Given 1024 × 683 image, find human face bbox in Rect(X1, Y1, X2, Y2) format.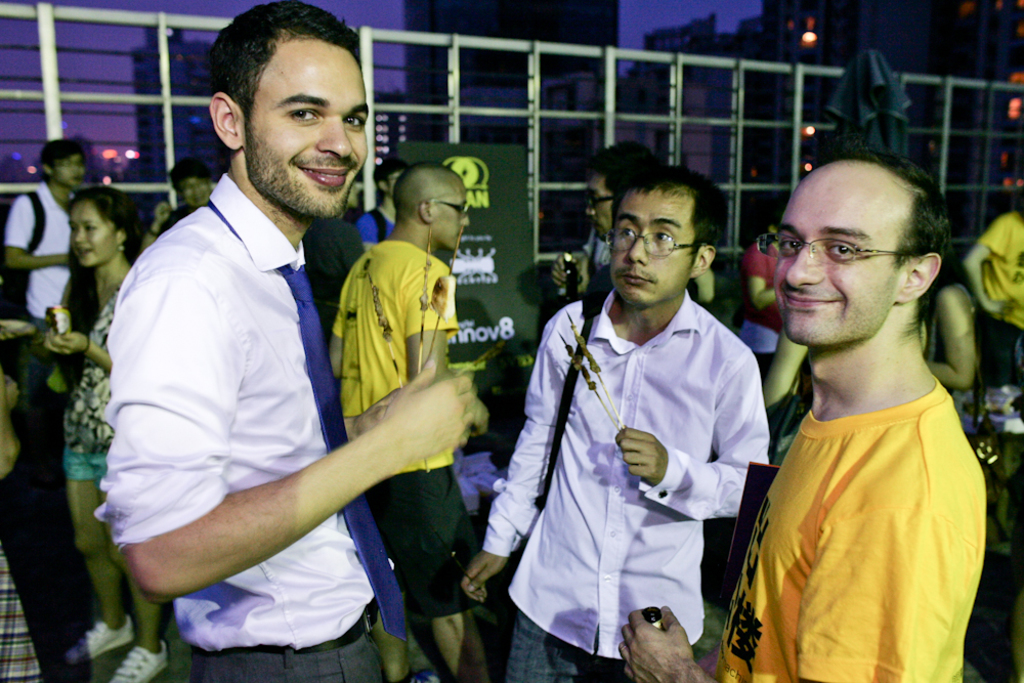
Rect(774, 178, 890, 349).
